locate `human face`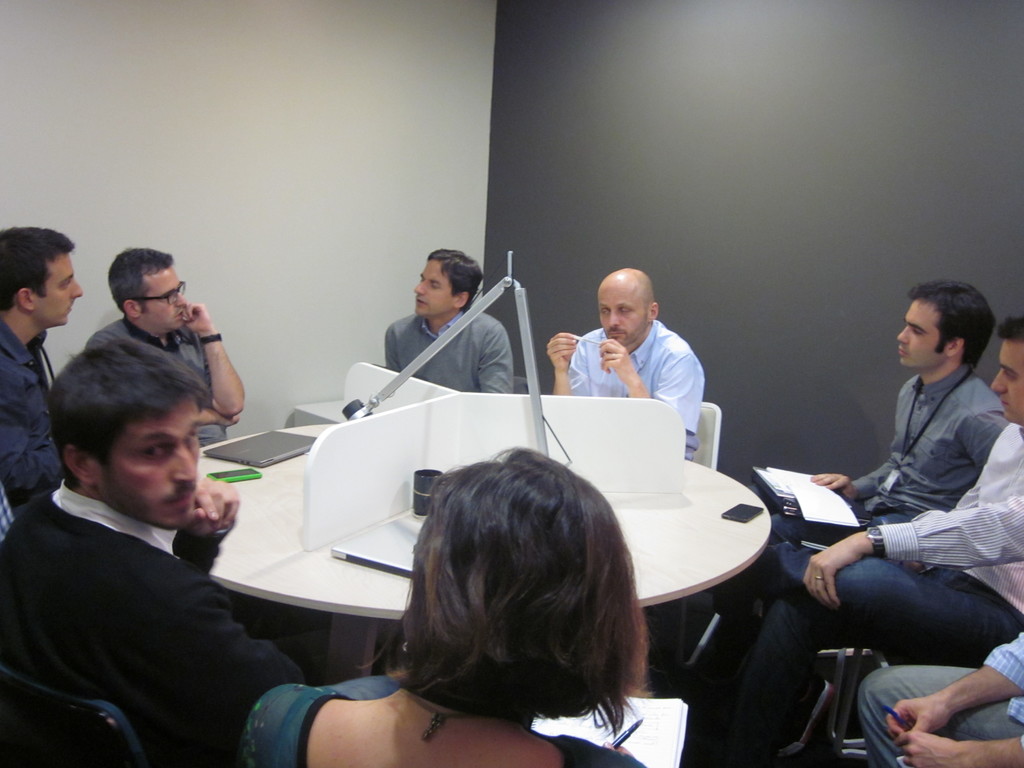
(96,402,202,532)
